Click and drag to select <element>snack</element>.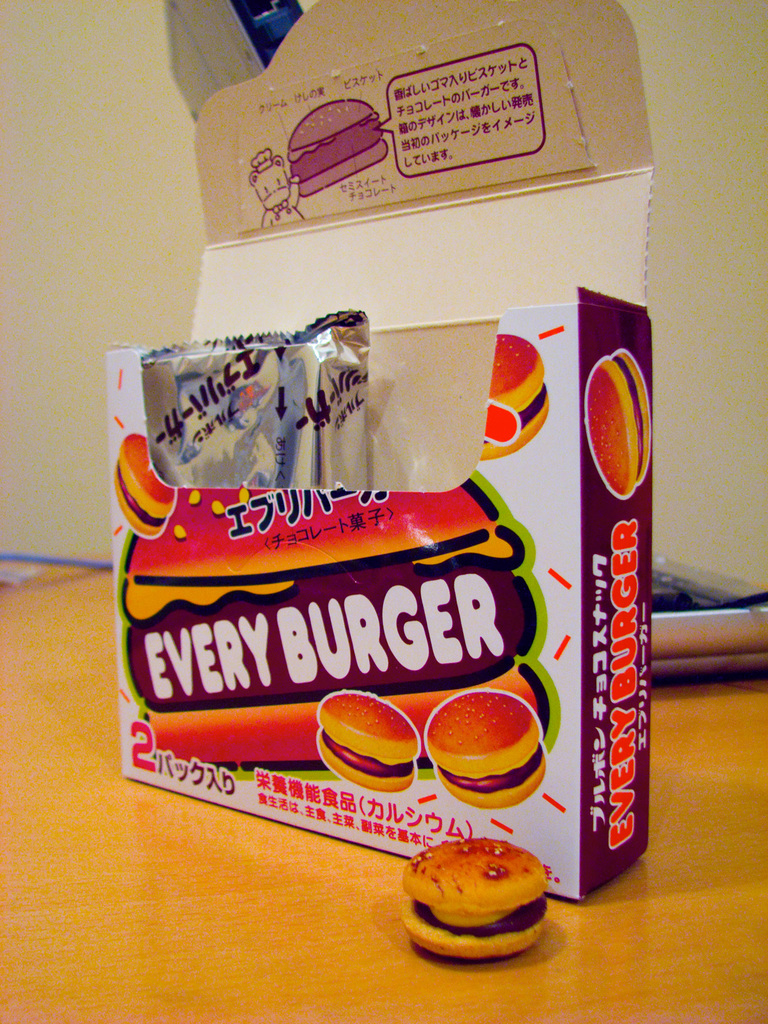
Selection: bbox(587, 352, 646, 495).
